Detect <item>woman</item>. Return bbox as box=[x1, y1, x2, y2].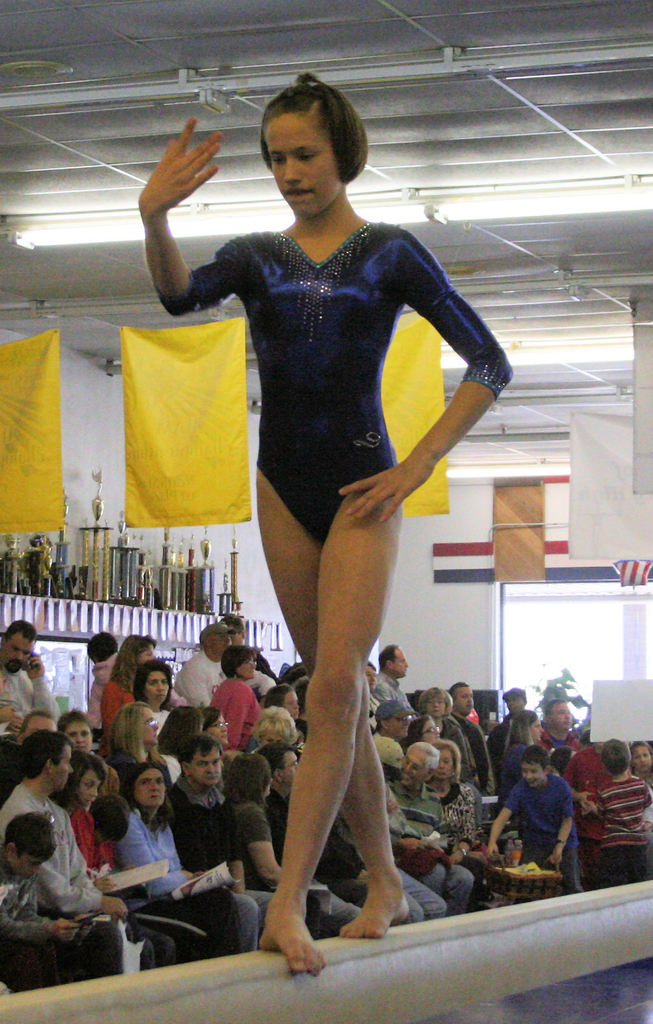
box=[134, 100, 503, 861].
